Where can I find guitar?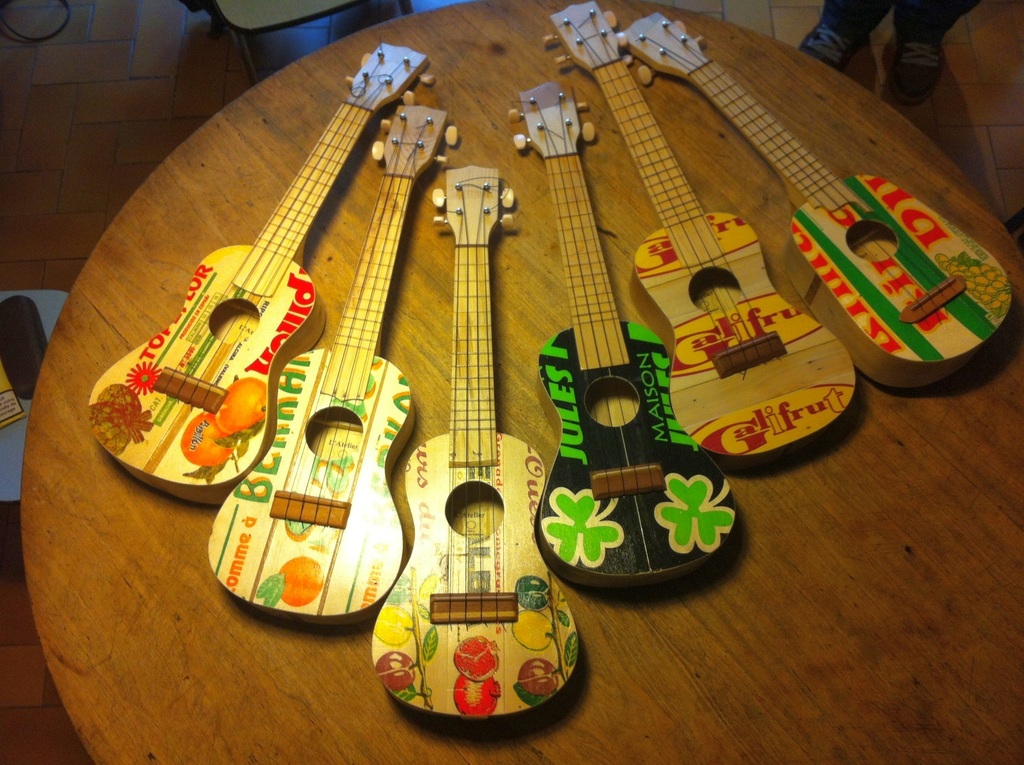
You can find it at [left=88, top=39, right=437, bottom=506].
